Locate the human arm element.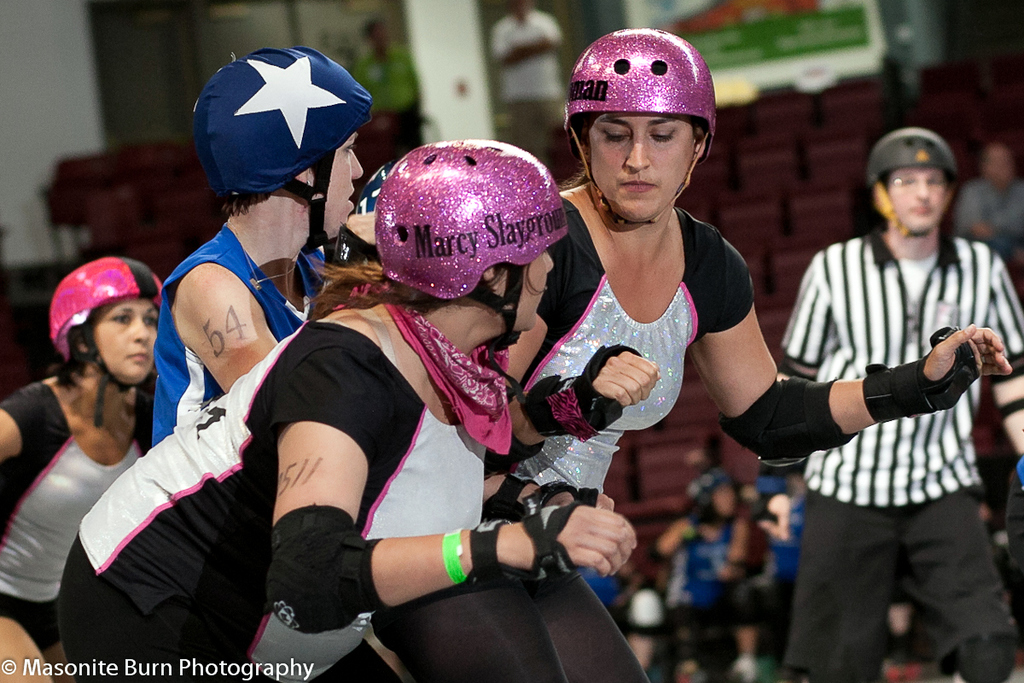
Element bbox: bbox=[0, 379, 71, 458].
